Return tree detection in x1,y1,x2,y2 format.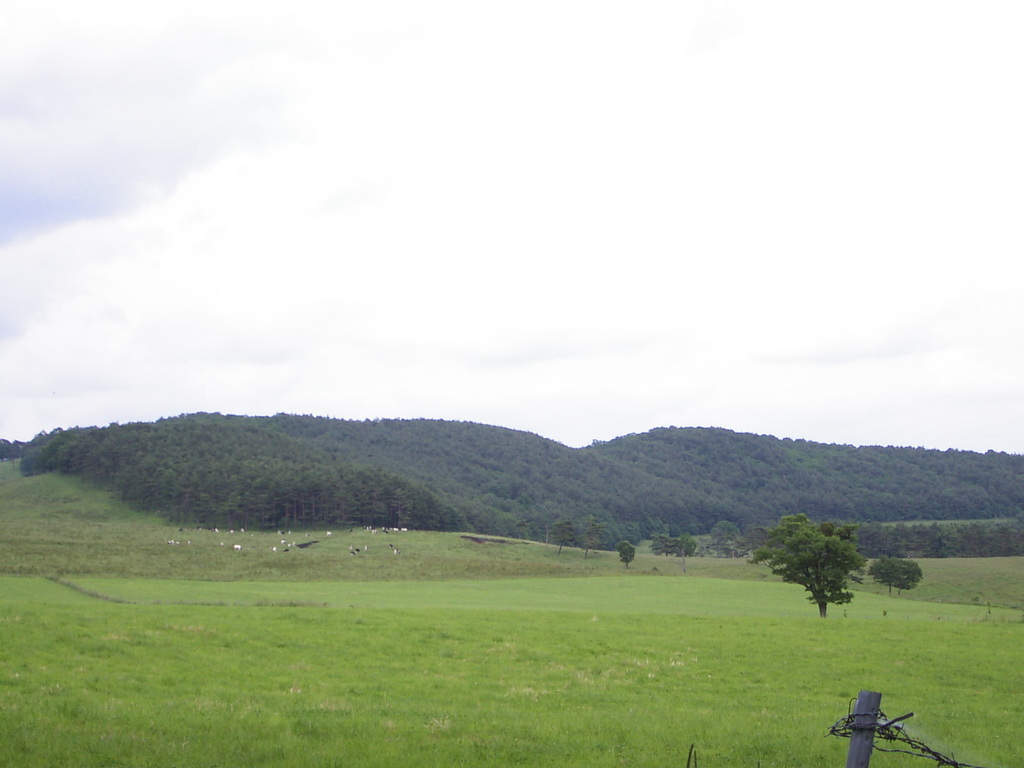
781,517,886,637.
